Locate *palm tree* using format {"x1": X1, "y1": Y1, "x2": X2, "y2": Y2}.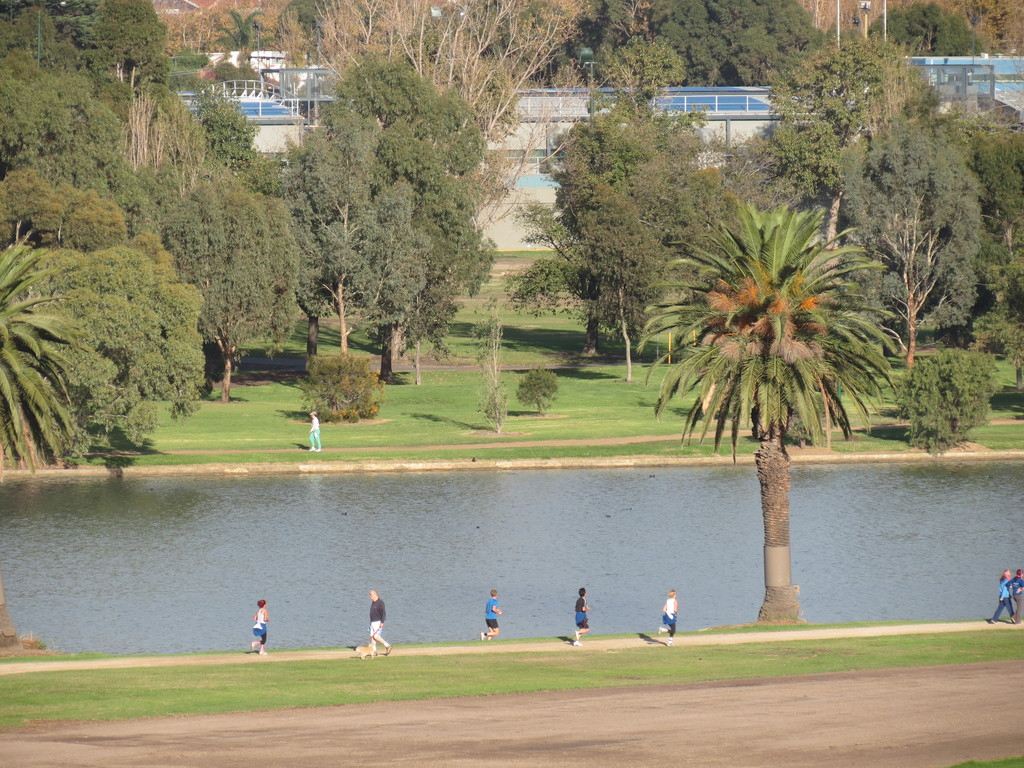
{"x1": 0, "y1": 230, "x2": 90, "y2": 486}.
